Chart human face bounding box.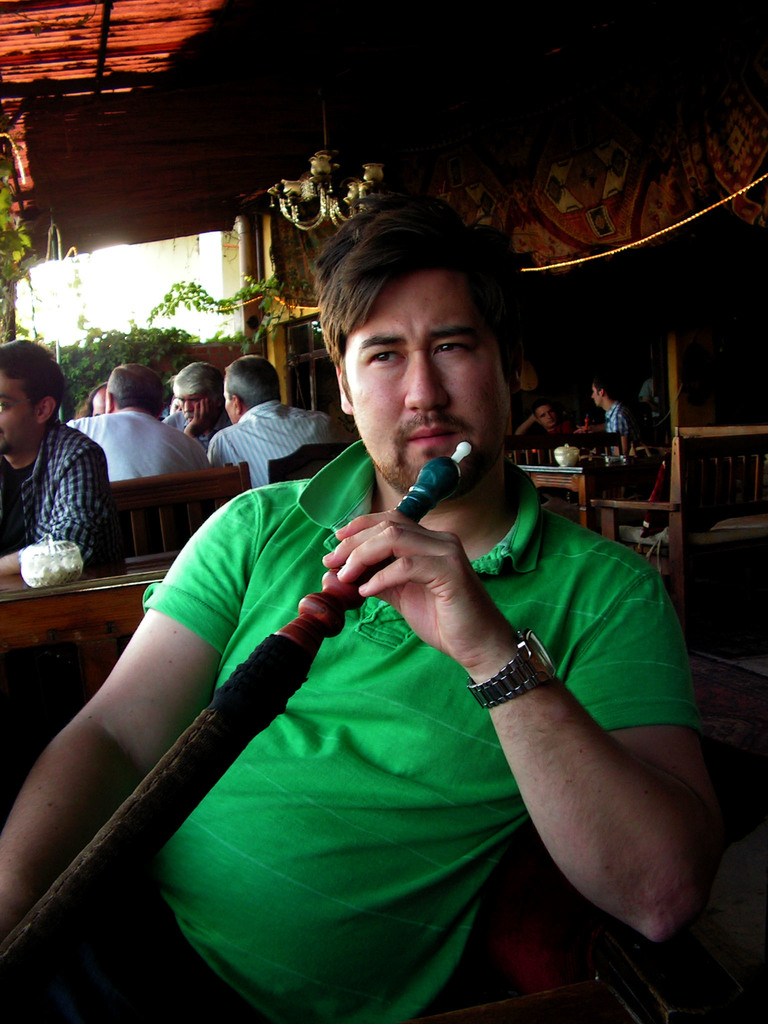
Charted: 0:371:37:450.
